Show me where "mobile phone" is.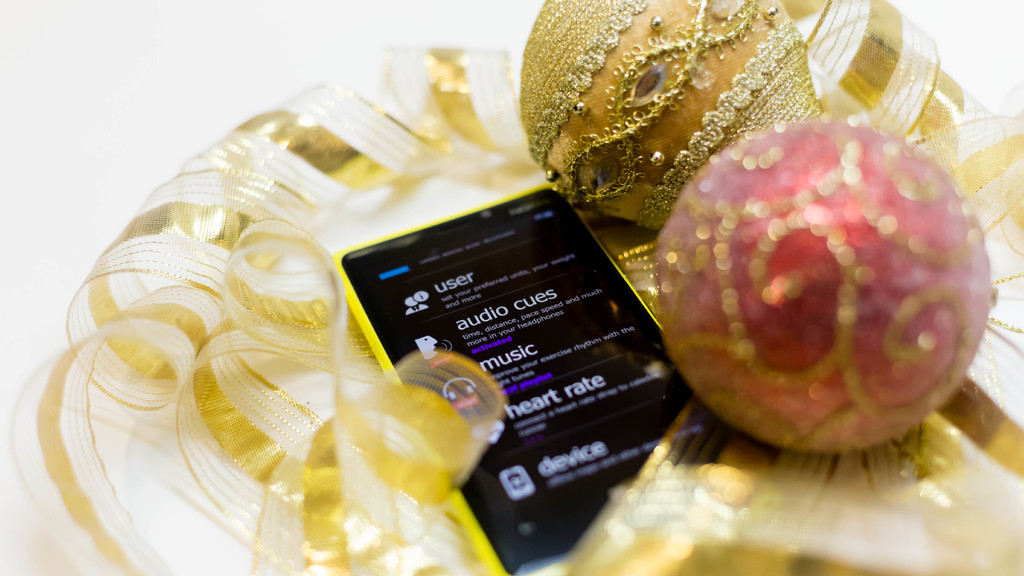
"mobile phone" is at rect(340, 157, 679, 550).
